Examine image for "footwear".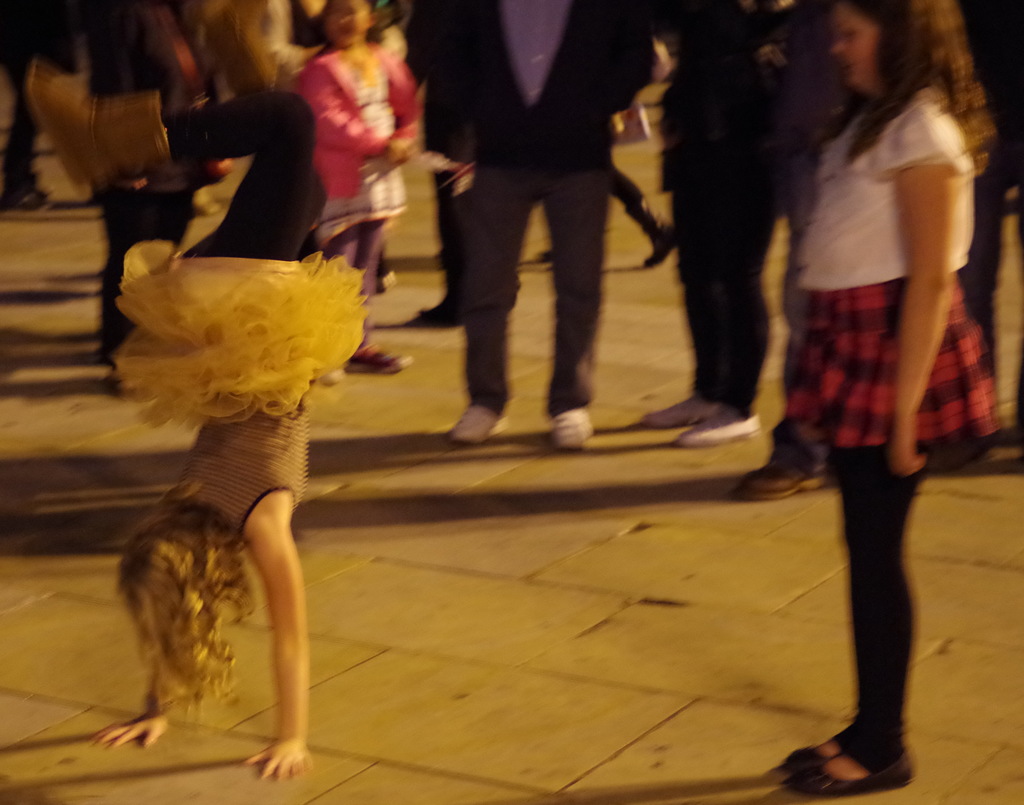
Examination result: (left=407, top=246, right=515, bottom=324).
